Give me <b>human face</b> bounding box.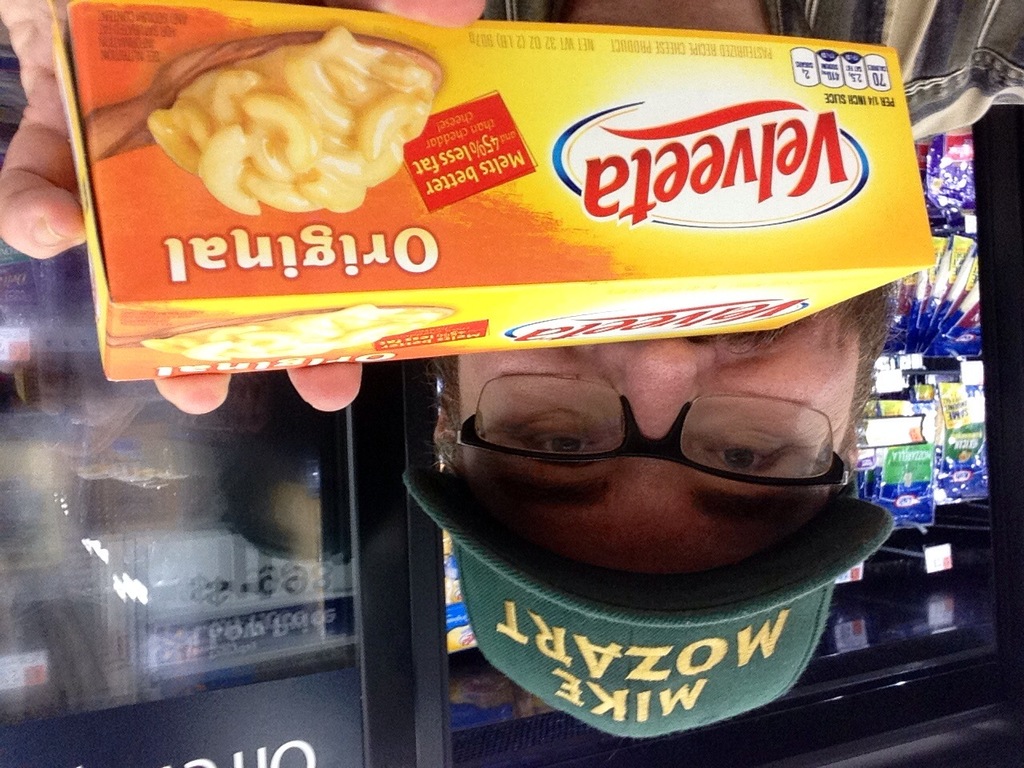
l=390, t=307, r=908, b=603.
